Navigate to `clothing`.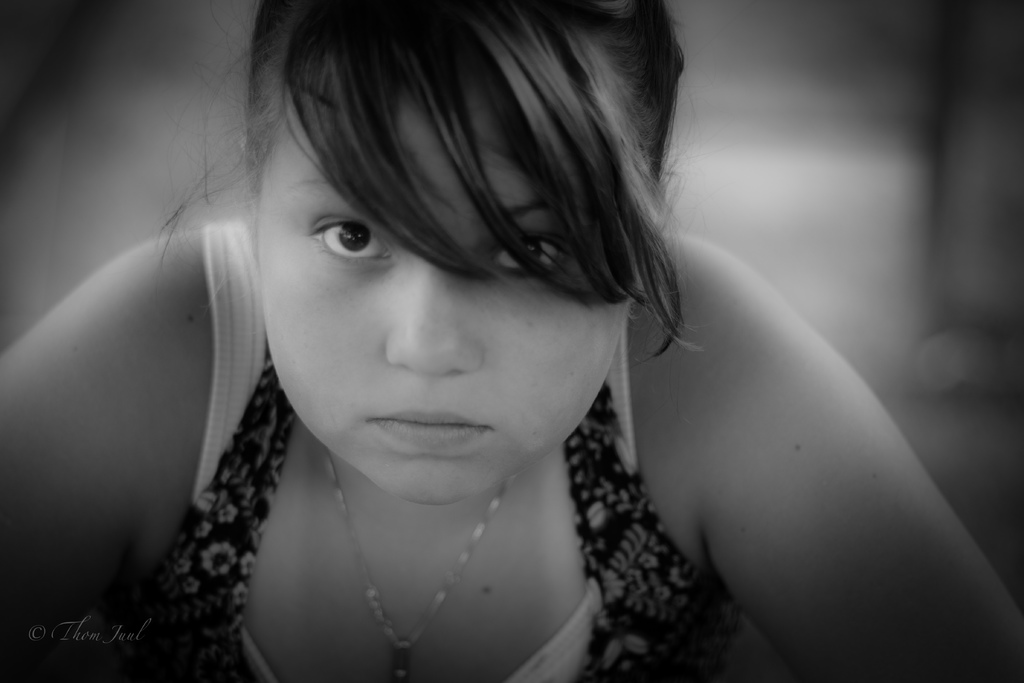
Navigation target: bbox=[118, 222, 740, 682].
